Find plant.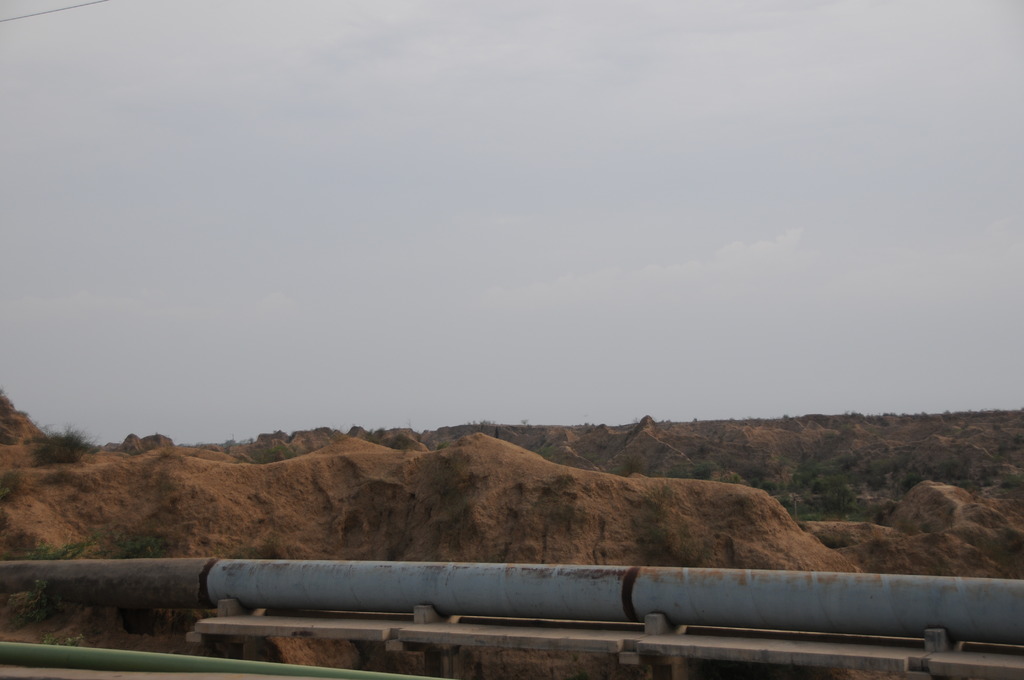
0/462/15/500.
